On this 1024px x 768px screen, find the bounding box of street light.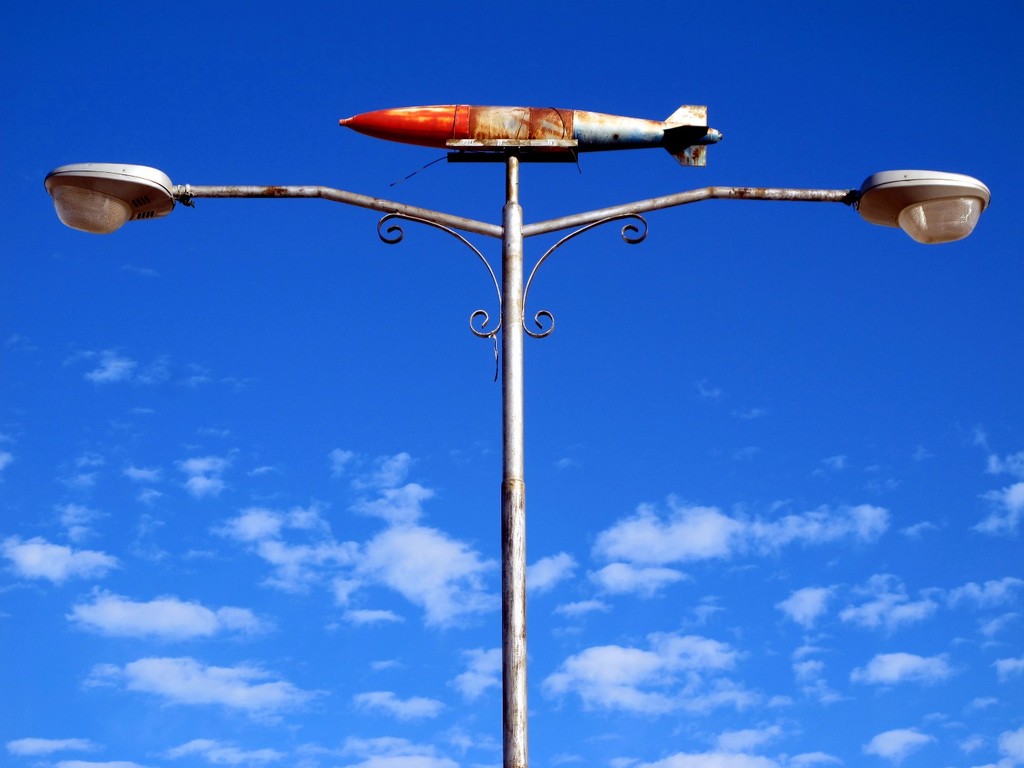
Bounding box: [44,94,995,763].
